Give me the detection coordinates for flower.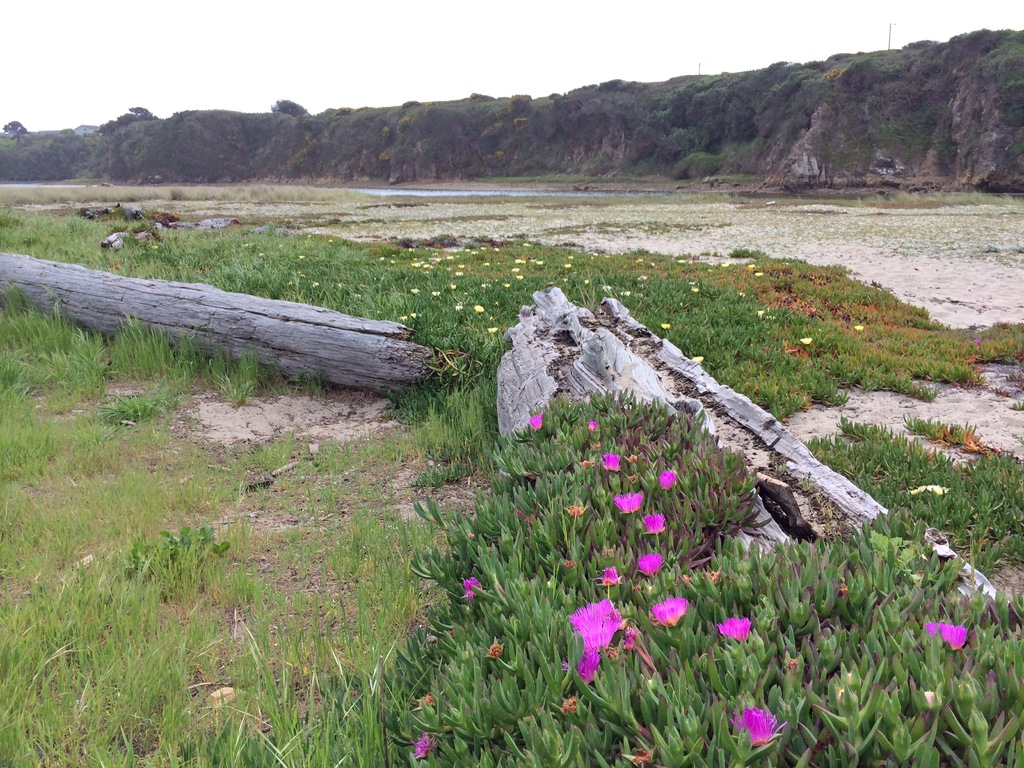
BBox(602, 568, 618, 586).
